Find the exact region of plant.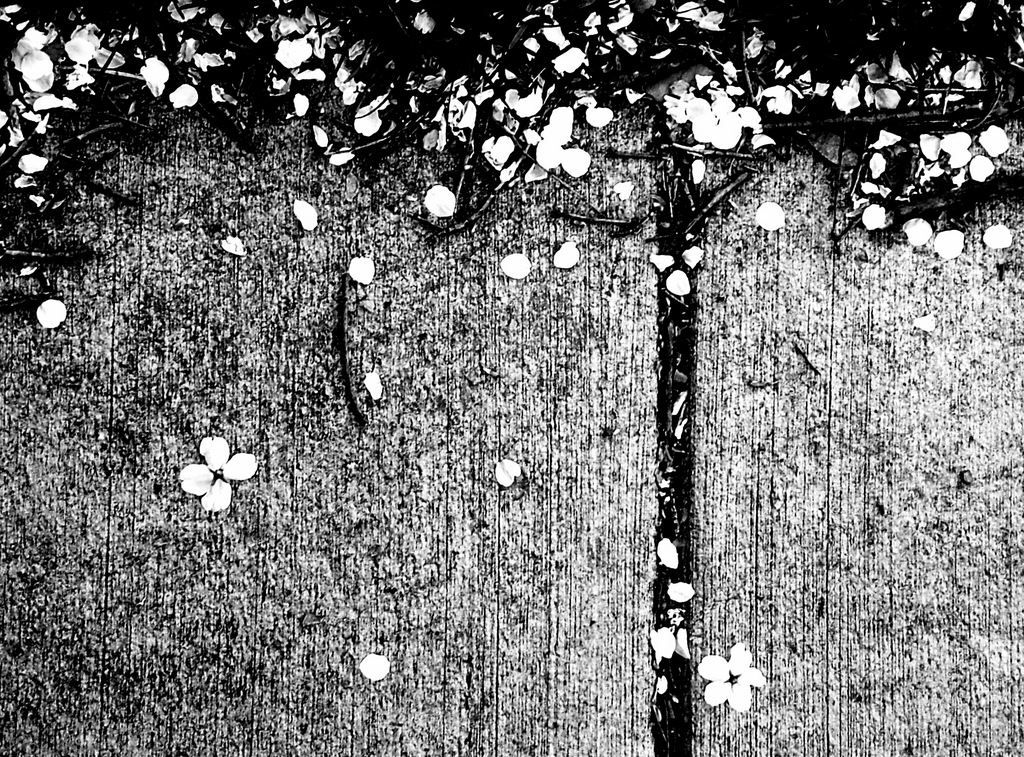
Exact region: [x1=0, y1=0, x2=1023, y2=362].
